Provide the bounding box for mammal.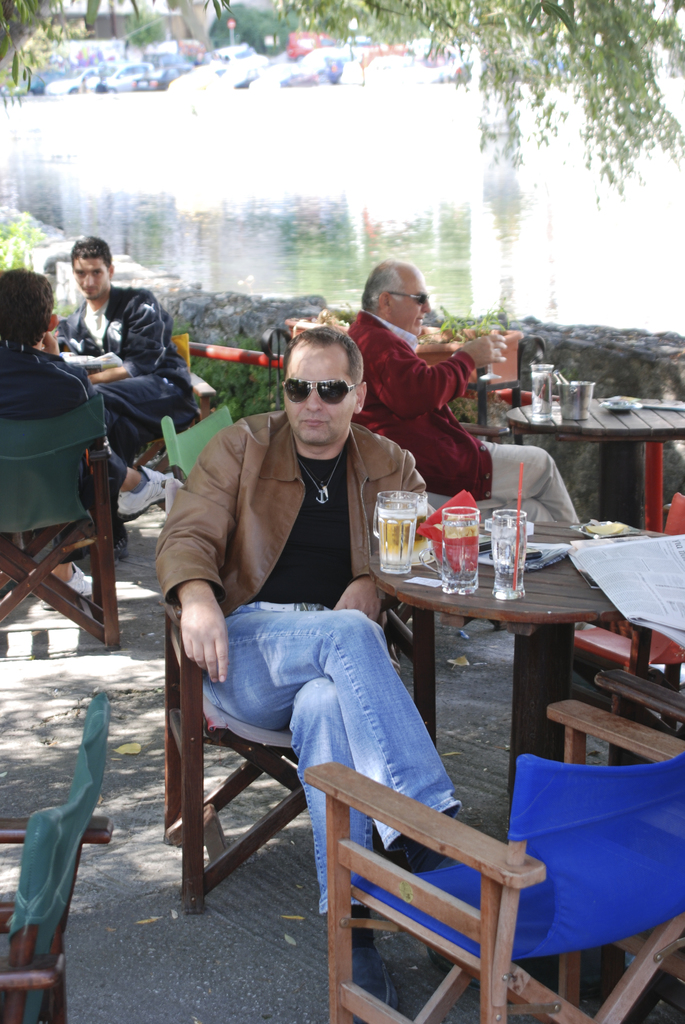
bbox=(346, 253, 580, 524).
